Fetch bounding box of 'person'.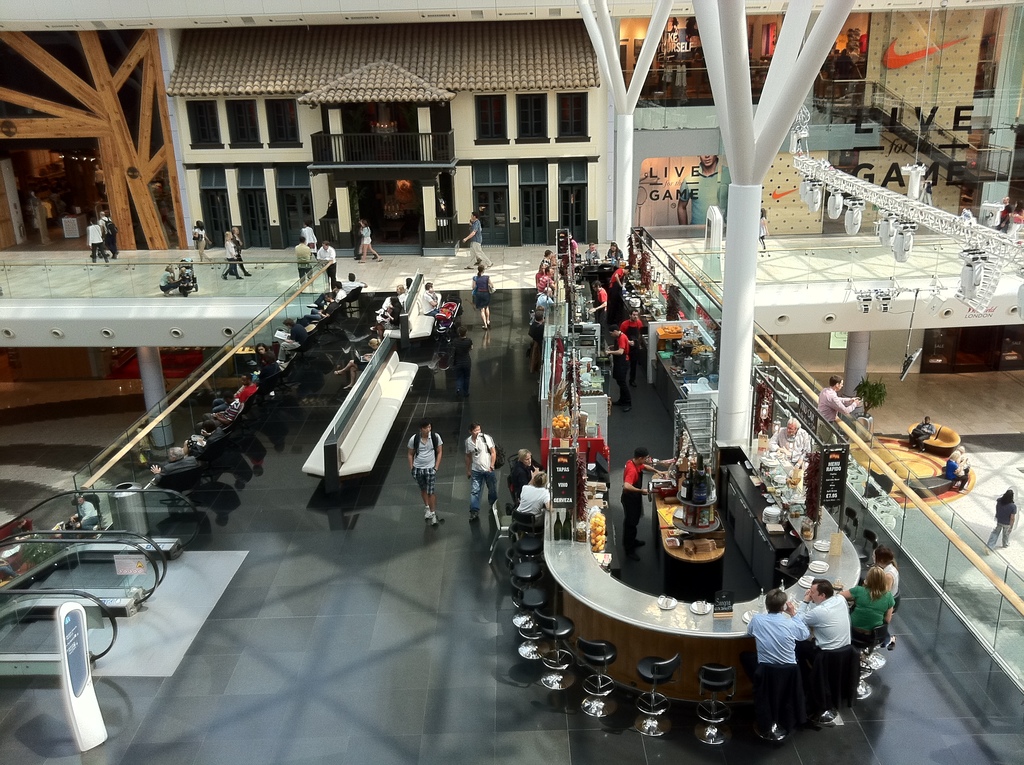
Bbox: [316,240,341,287].
